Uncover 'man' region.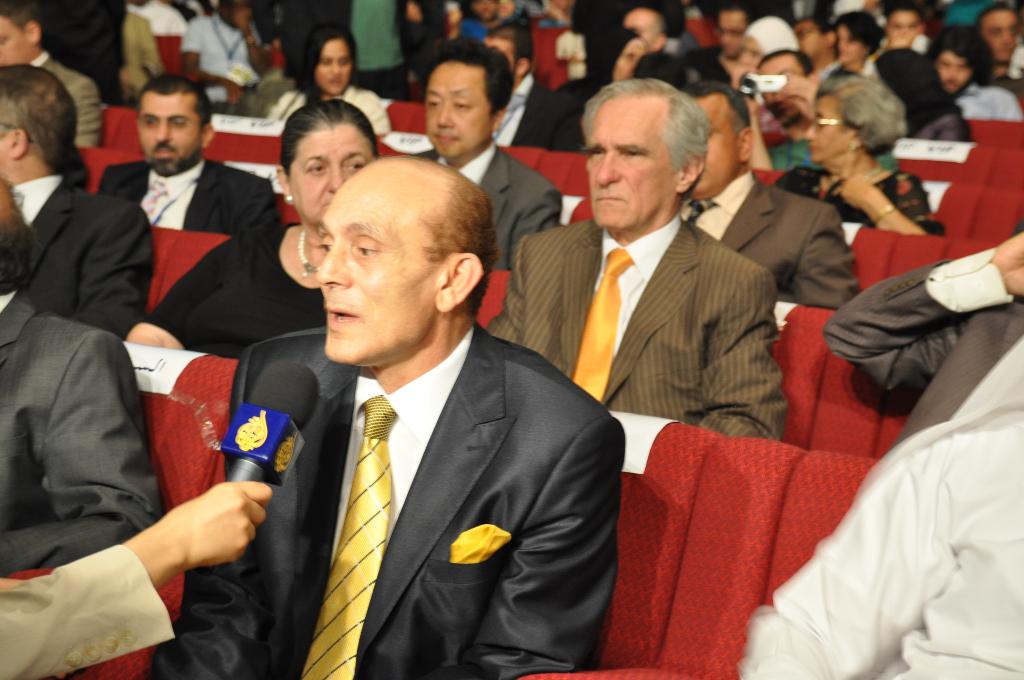
Uncovered: BBox(822, 231, 1023, 446).
